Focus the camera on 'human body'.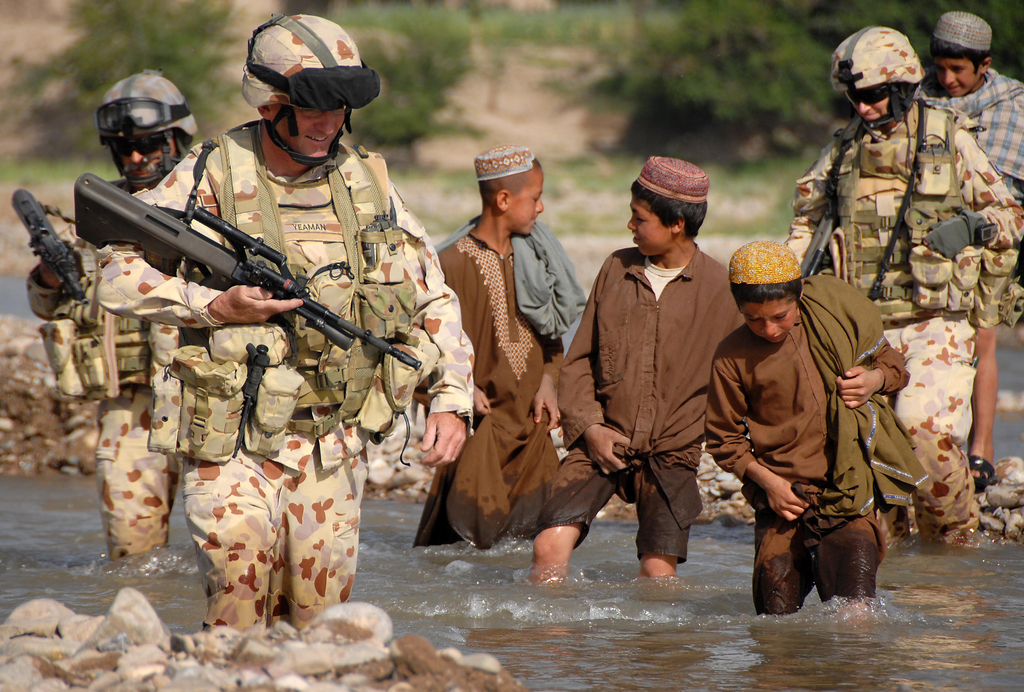
Focus region: (689,206,909,624).
